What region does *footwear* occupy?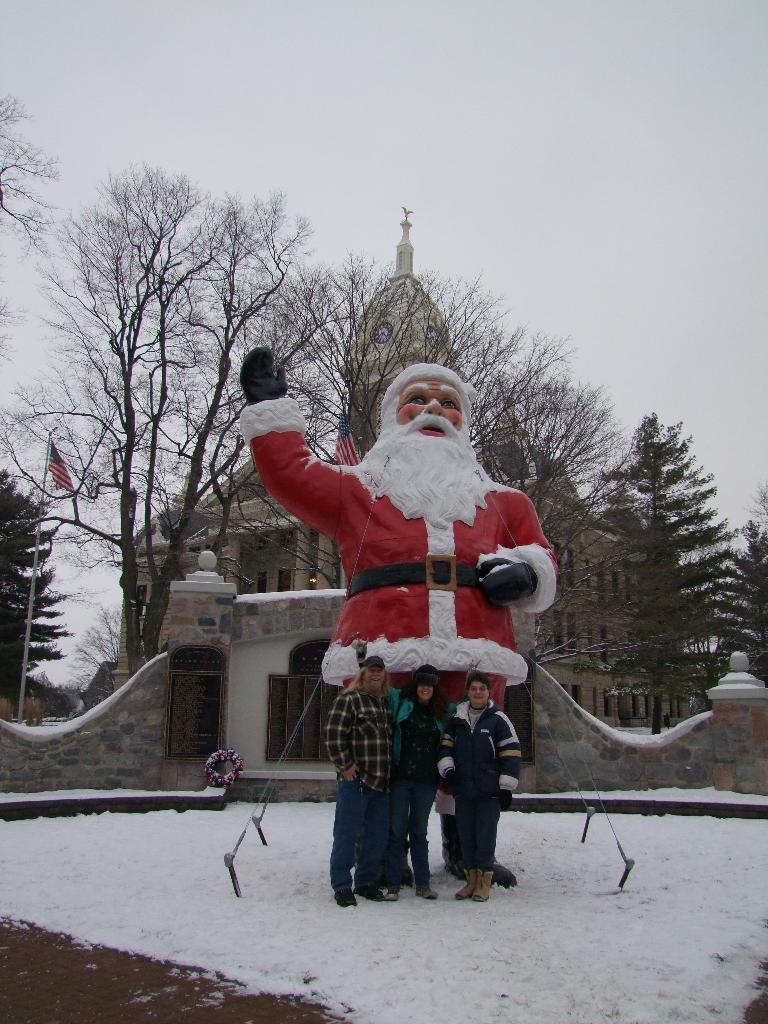
(413, 888, 441, 903).
